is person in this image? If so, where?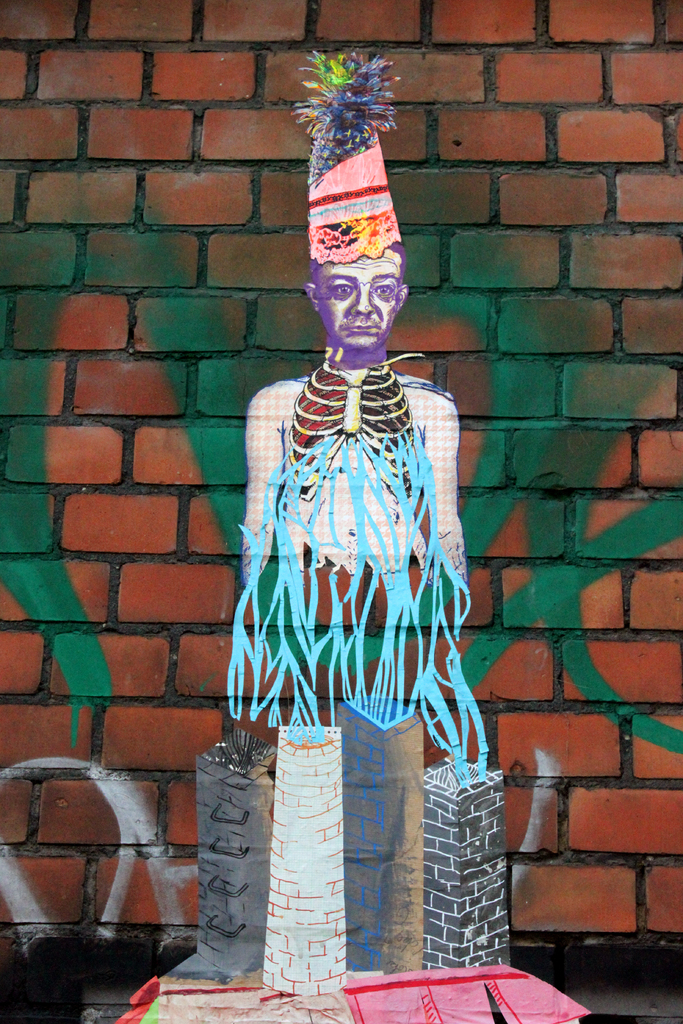
Yes, at (238,232,475,588).
